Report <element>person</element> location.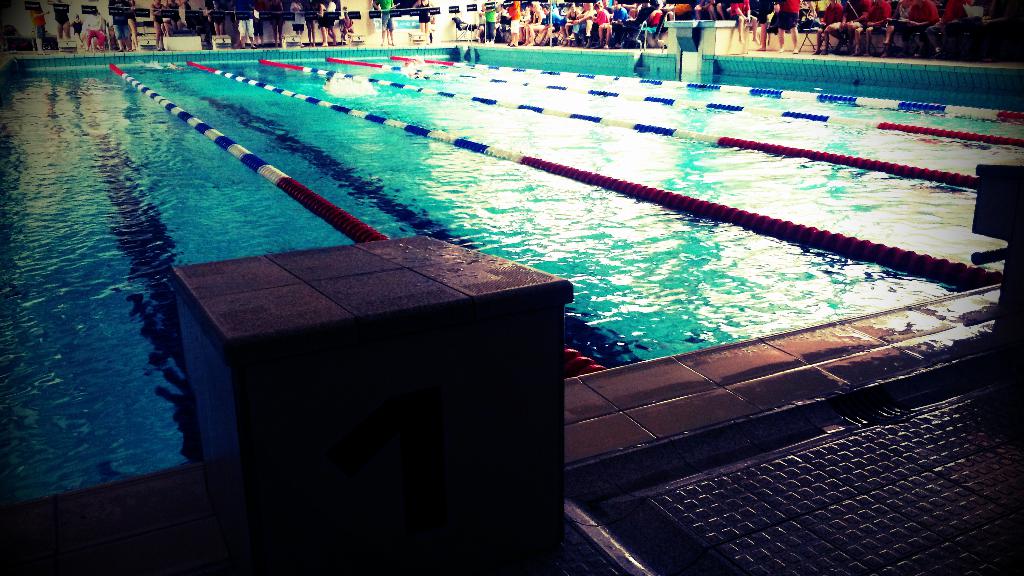
Report: {"x1": 518, "y1": 8, "x2": 529, "y2": 31}.
